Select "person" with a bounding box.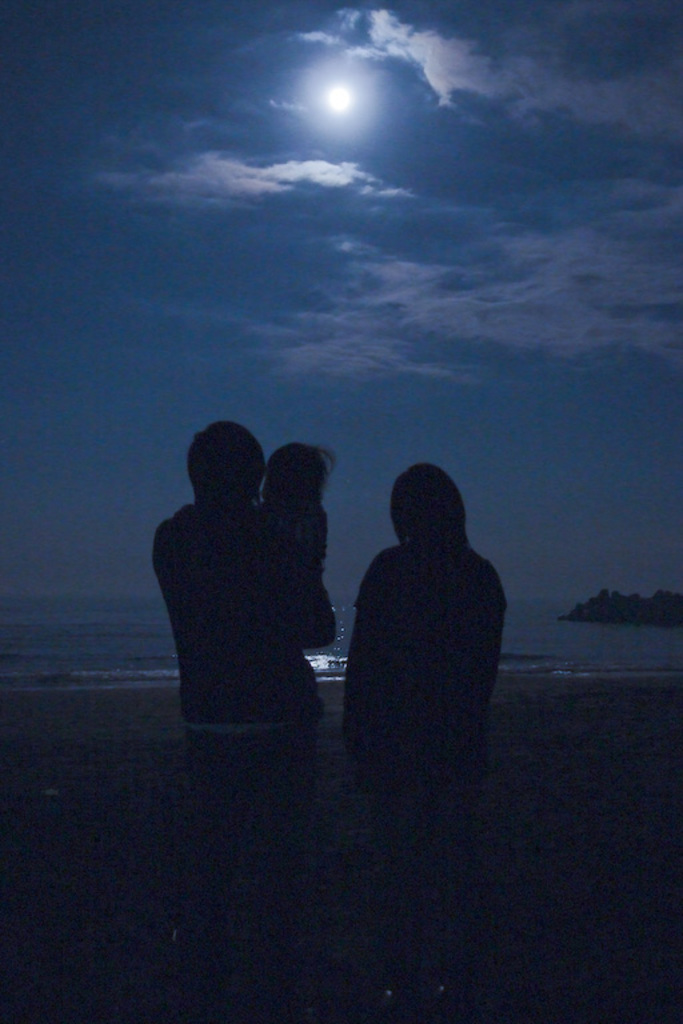
bbox=(336, 463, 503, 1009).
